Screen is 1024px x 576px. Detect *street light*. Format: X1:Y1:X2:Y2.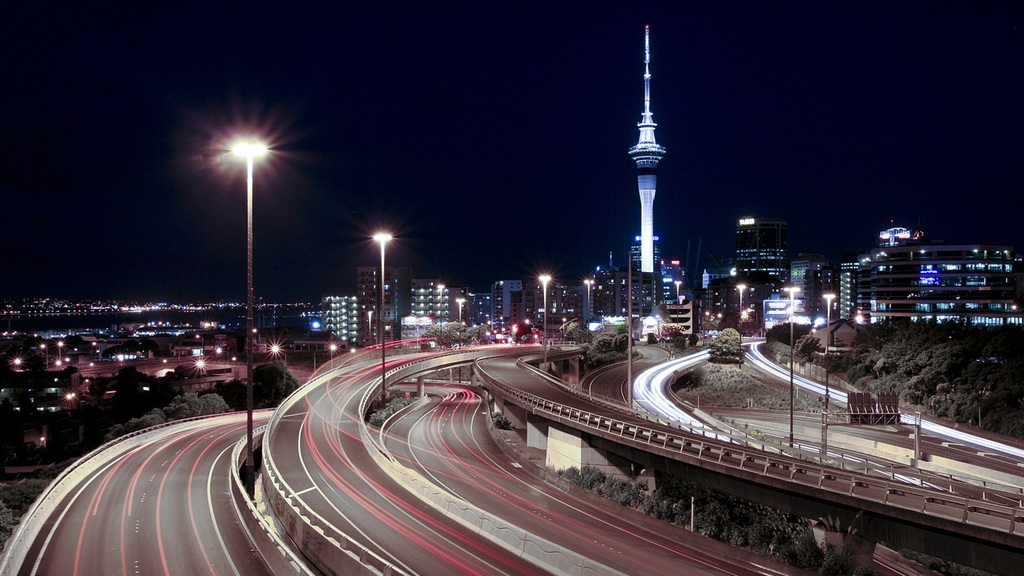
675:278:687:323.
